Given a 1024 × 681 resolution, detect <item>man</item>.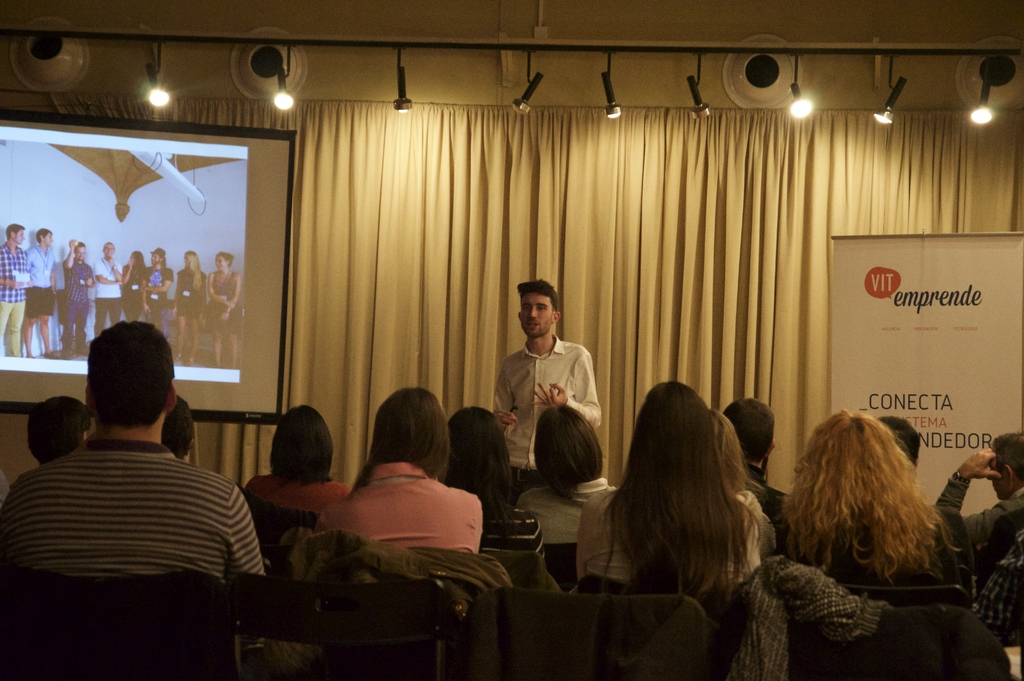
2:320:269:591.
